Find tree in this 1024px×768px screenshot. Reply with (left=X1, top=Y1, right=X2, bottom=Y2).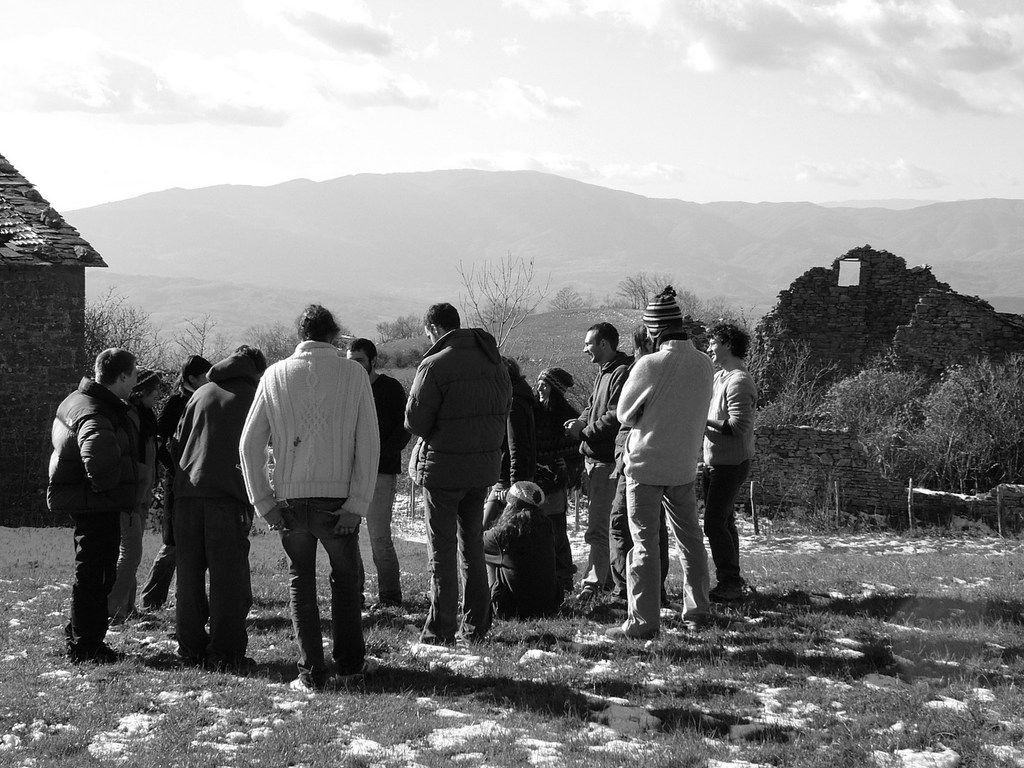
(left=550, top=288, right=578, bottom=314).
